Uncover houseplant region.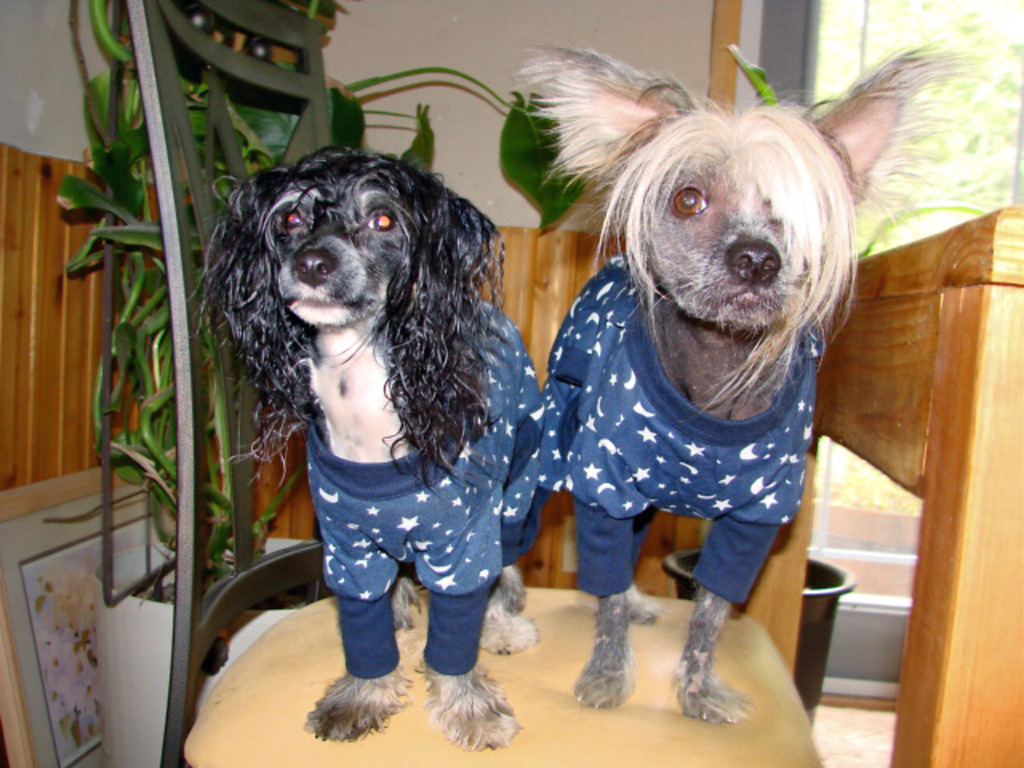
Uncovered: 43, 0, 587, 766.
